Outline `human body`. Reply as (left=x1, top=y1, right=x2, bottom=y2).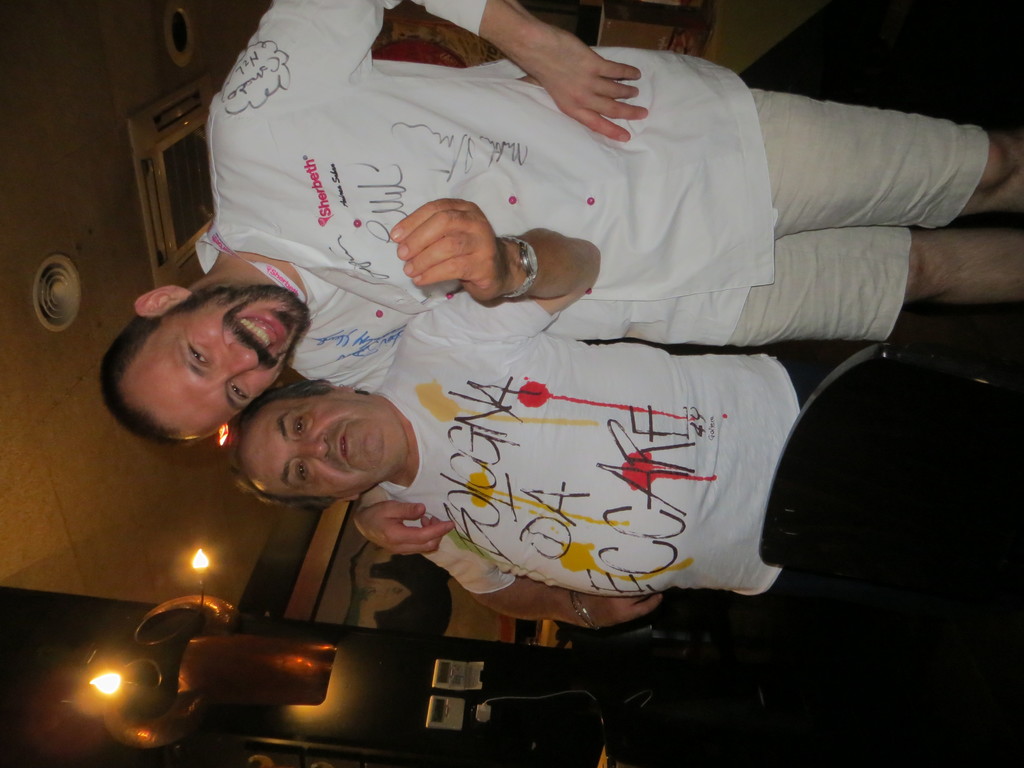
(left=214, top=202, right=1023, bottom=633).
